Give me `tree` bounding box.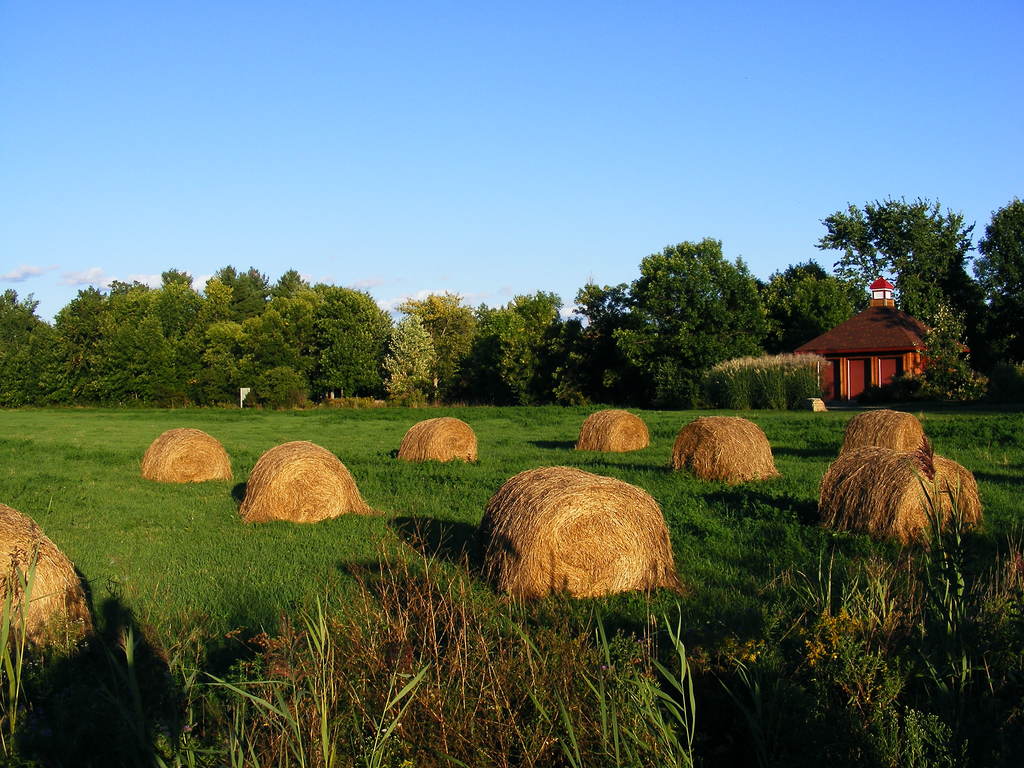
l=967, t=199, r=1023, b=354.
